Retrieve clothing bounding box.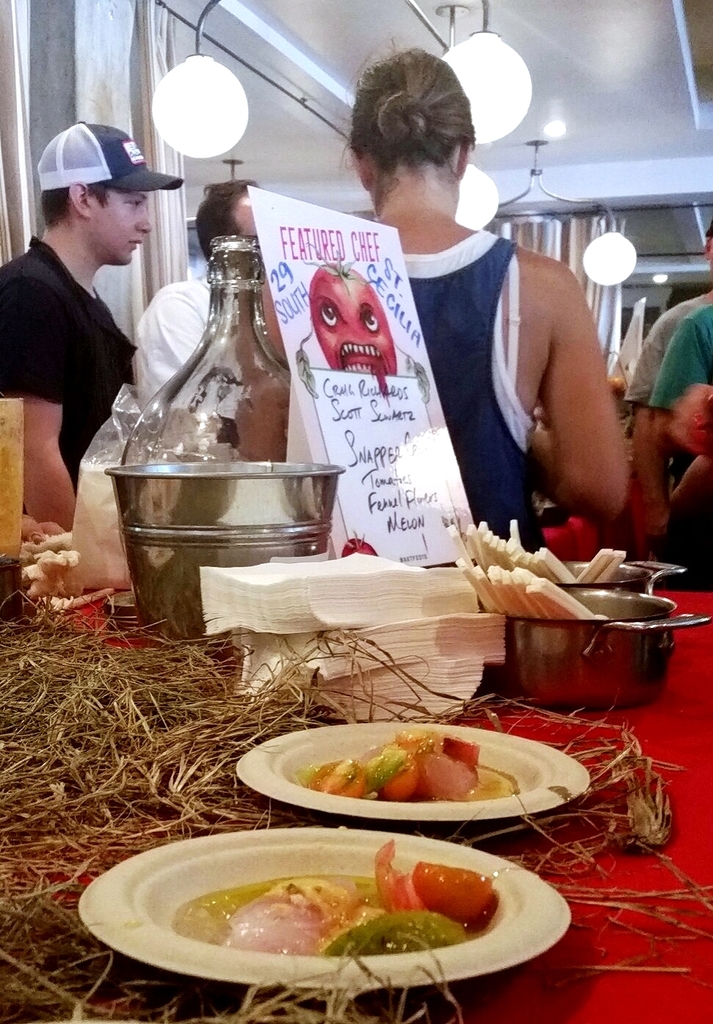
Bounding box: crop(621, 289, 712, 410).
